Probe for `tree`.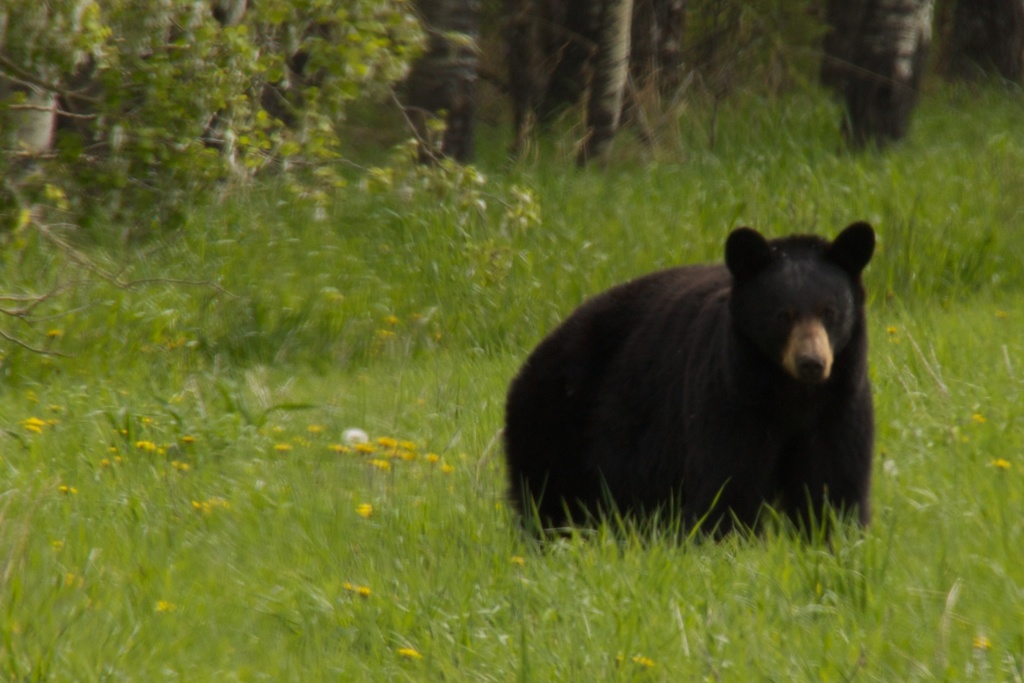
Probe result: select_region(840, 6, 933, 144).
